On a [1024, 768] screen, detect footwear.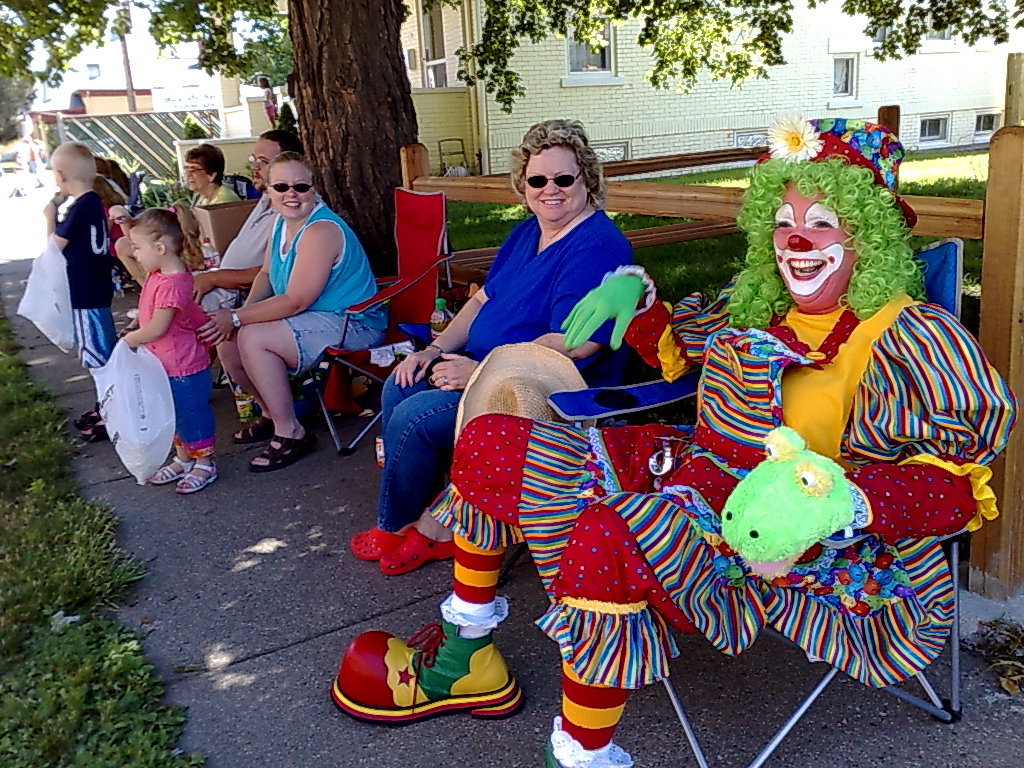
BBox(77, 416, 110, 443).
